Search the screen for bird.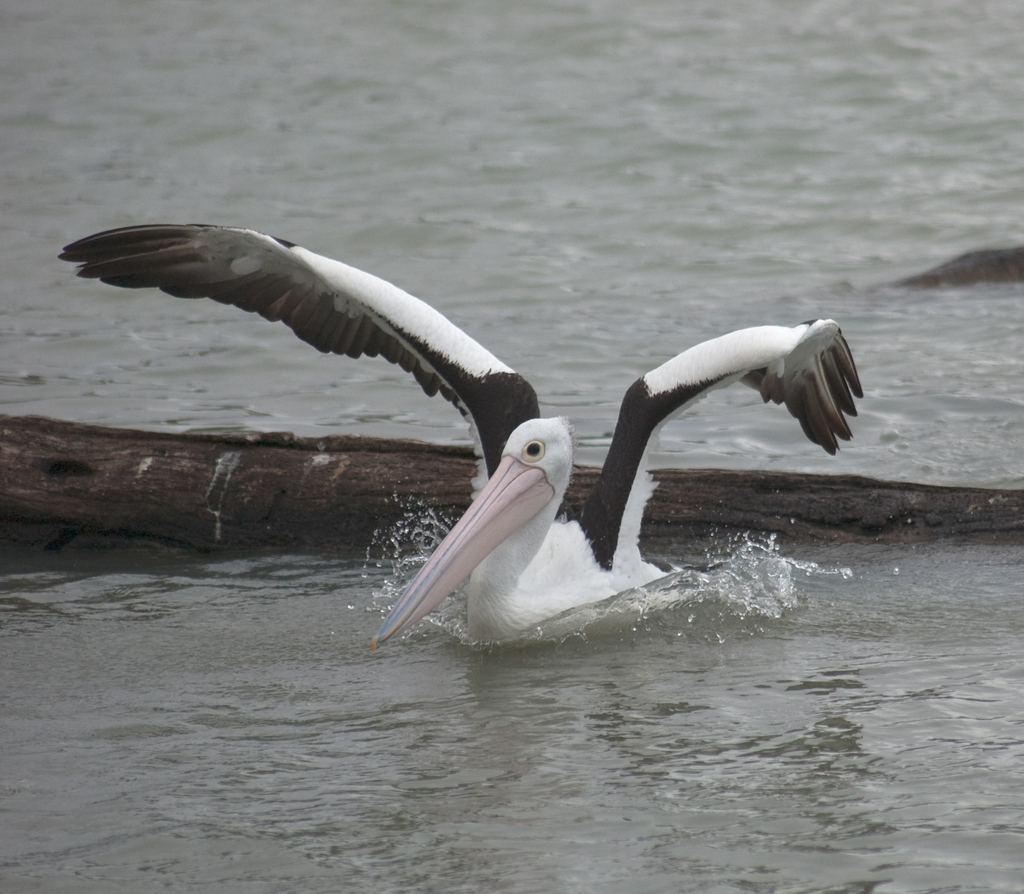
Found at (55, 223, 865, 659).
